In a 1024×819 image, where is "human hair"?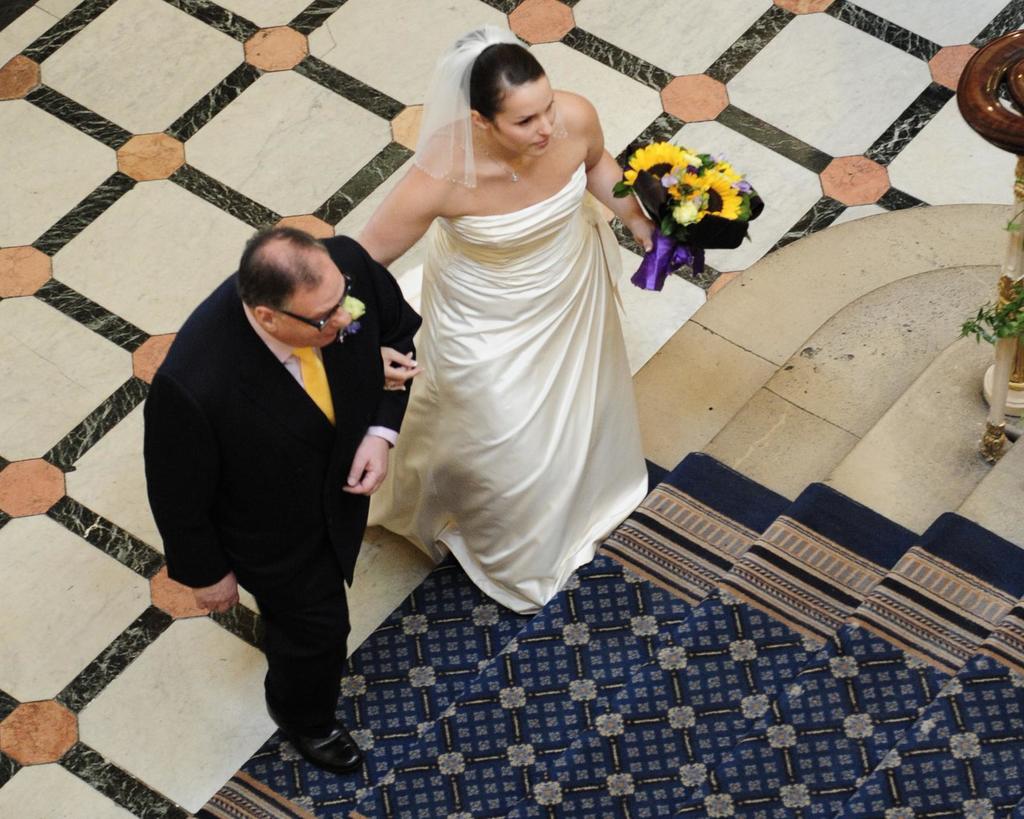
[239, 229, 324, 311].
